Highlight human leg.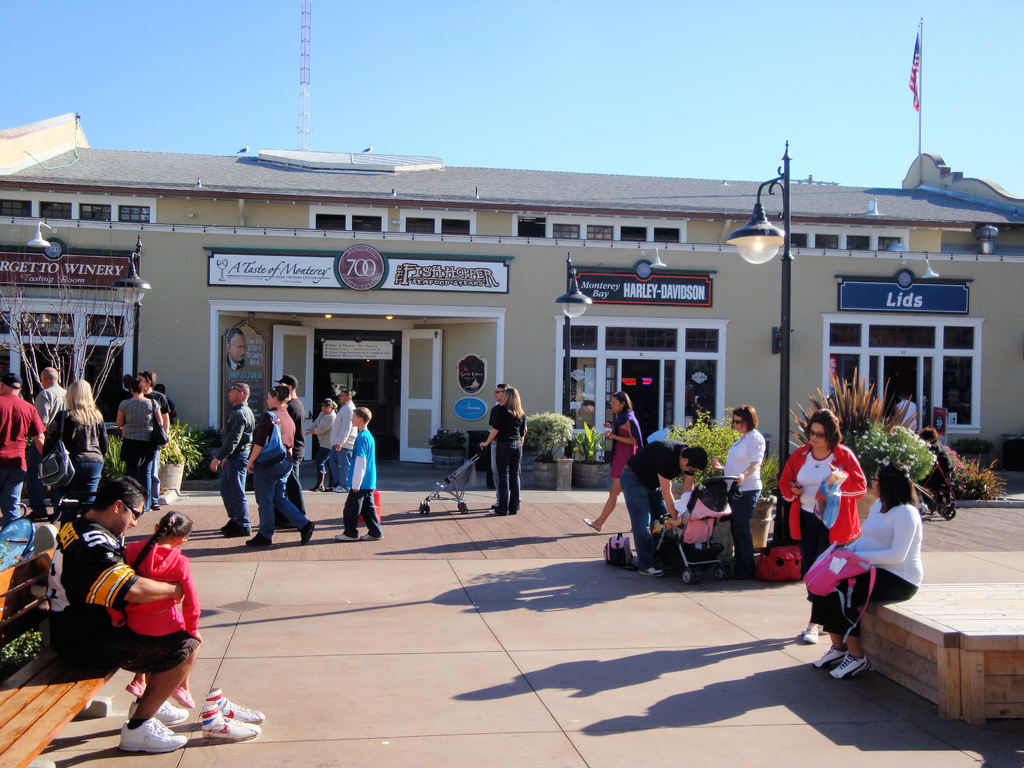
Highlighted region: pyautogui.locateOnScreen(509, 441, 525, 511).
